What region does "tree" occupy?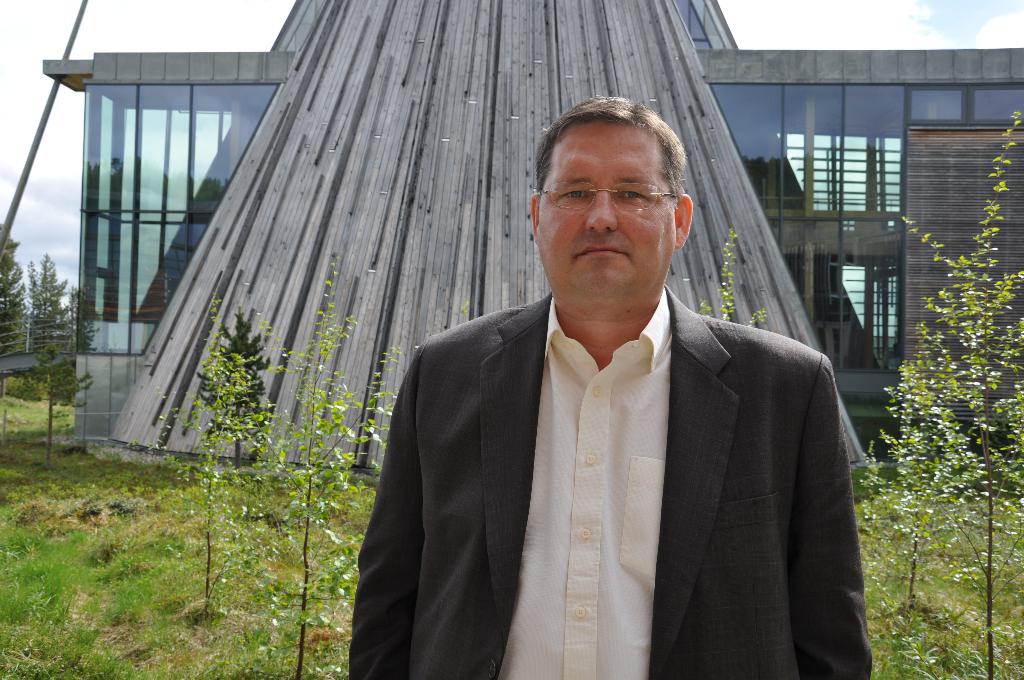
bbox=[0, 224, 26, 355].
